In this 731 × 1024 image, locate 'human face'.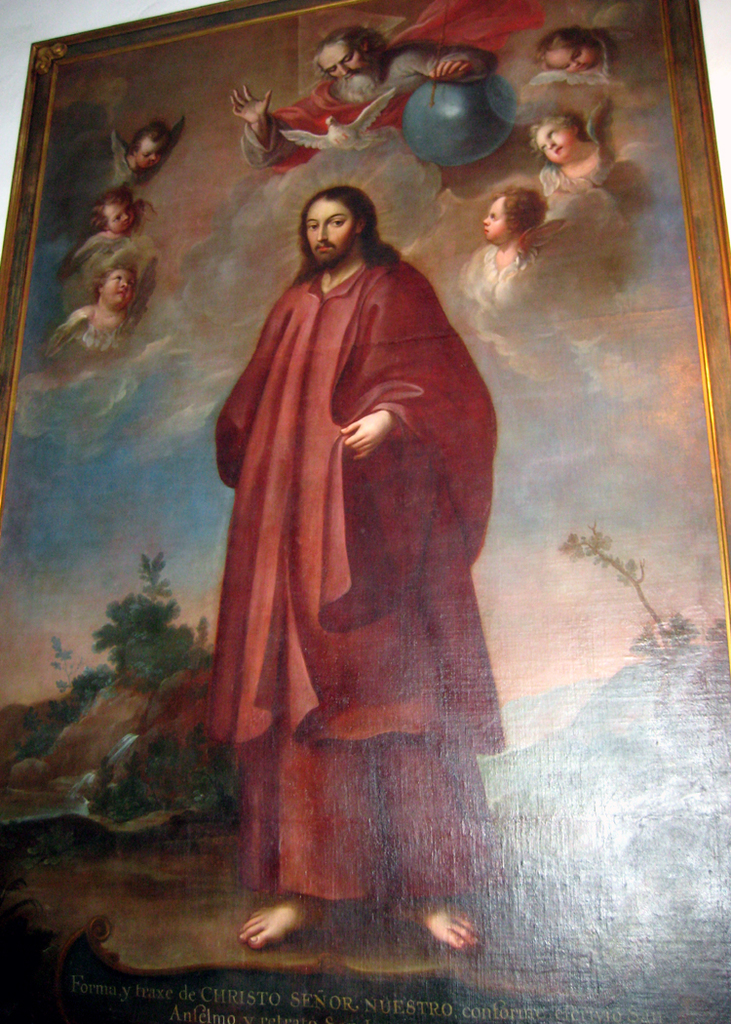
Bounding box: <box>135,136,171,169</box>.
